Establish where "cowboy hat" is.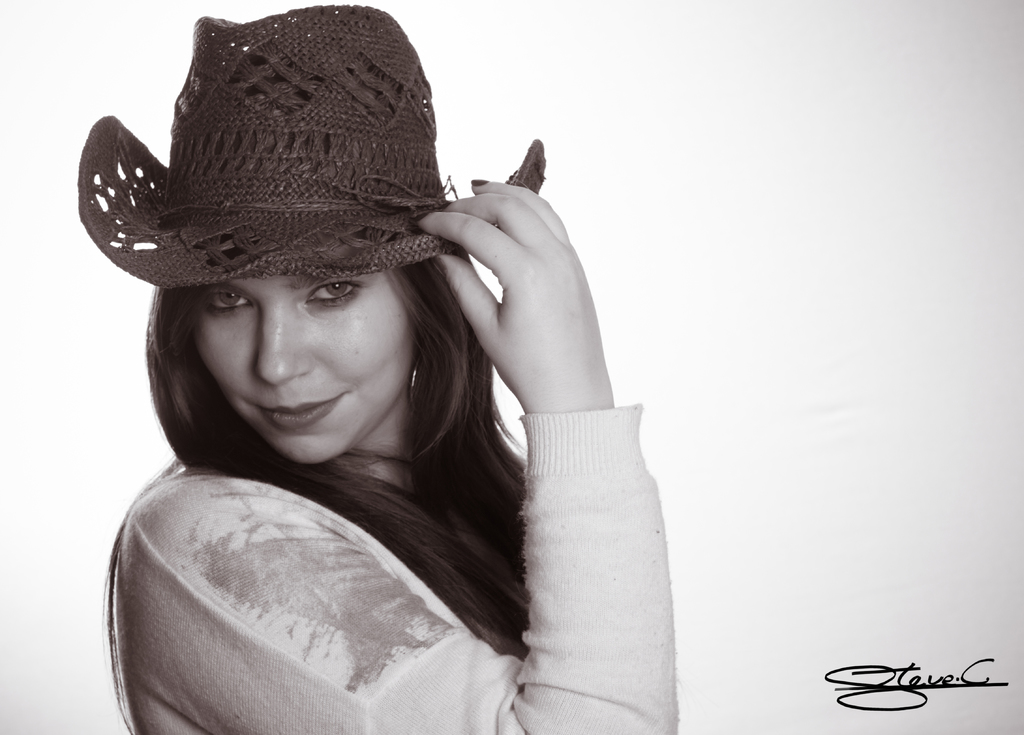
Established at 86:104:516:435.
